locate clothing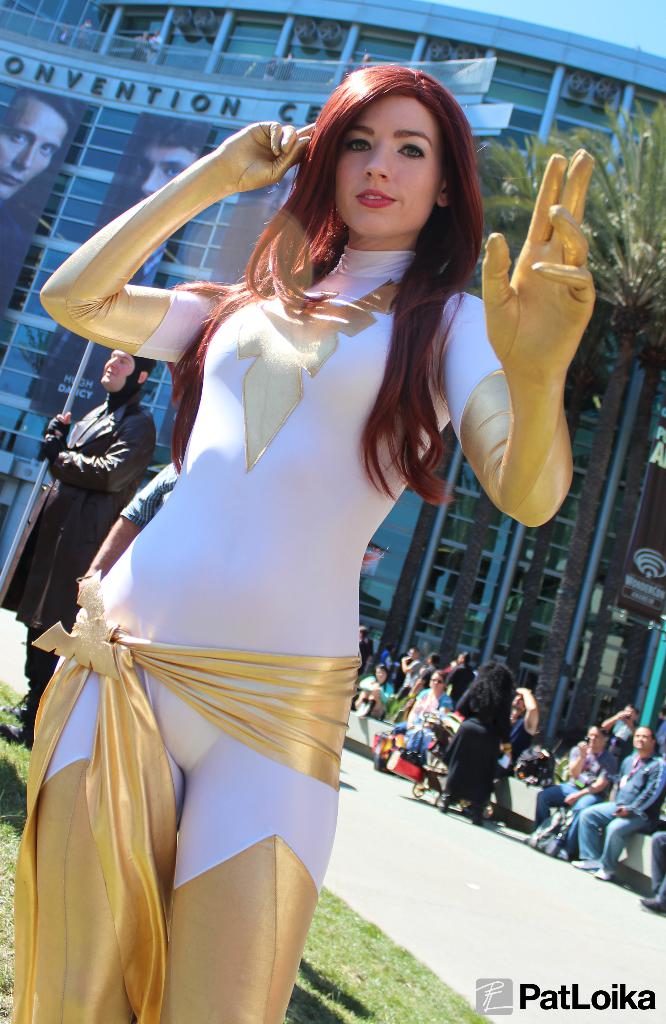
<bbox>27, 246, 503, 1022</bbox>
